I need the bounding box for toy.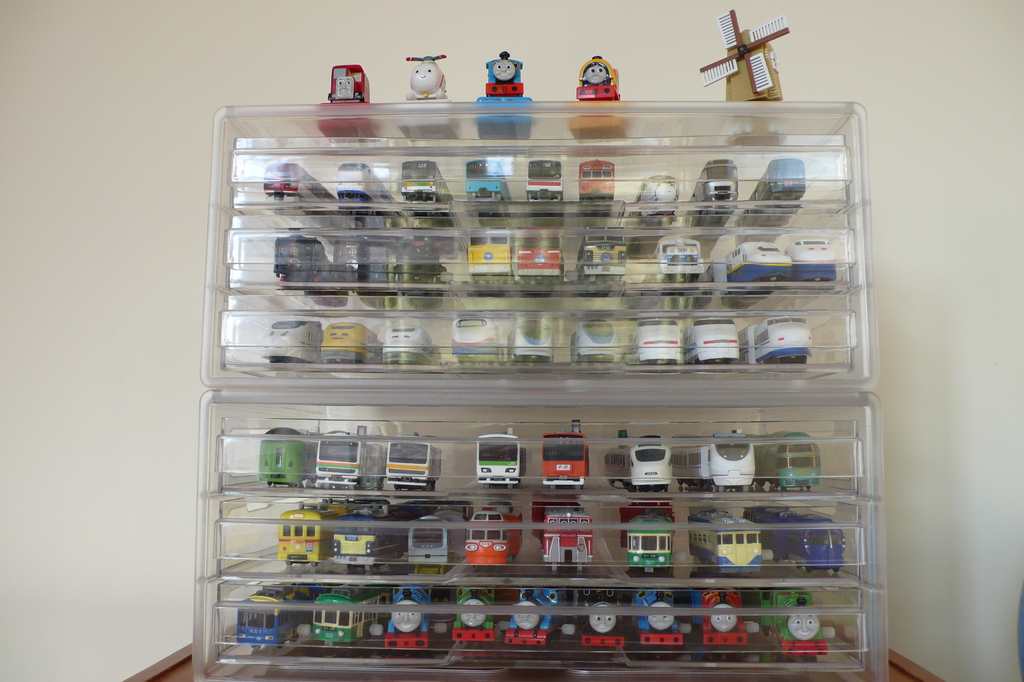
Here it is: BBox(514, 227, 552, 288).
